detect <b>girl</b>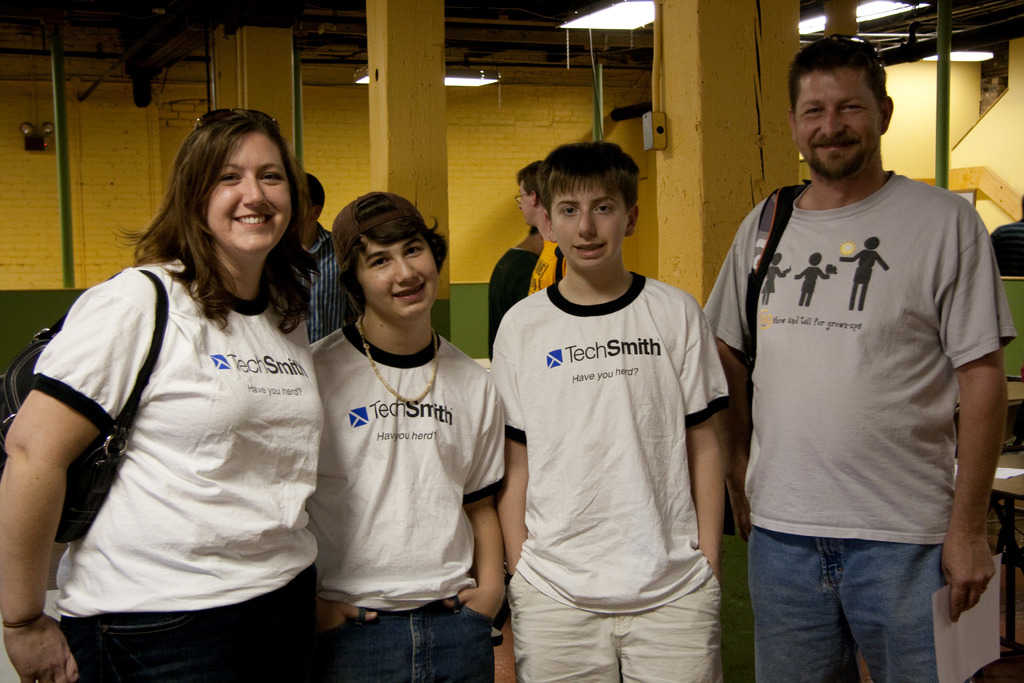
select_region(0, 113, 329, 682)
